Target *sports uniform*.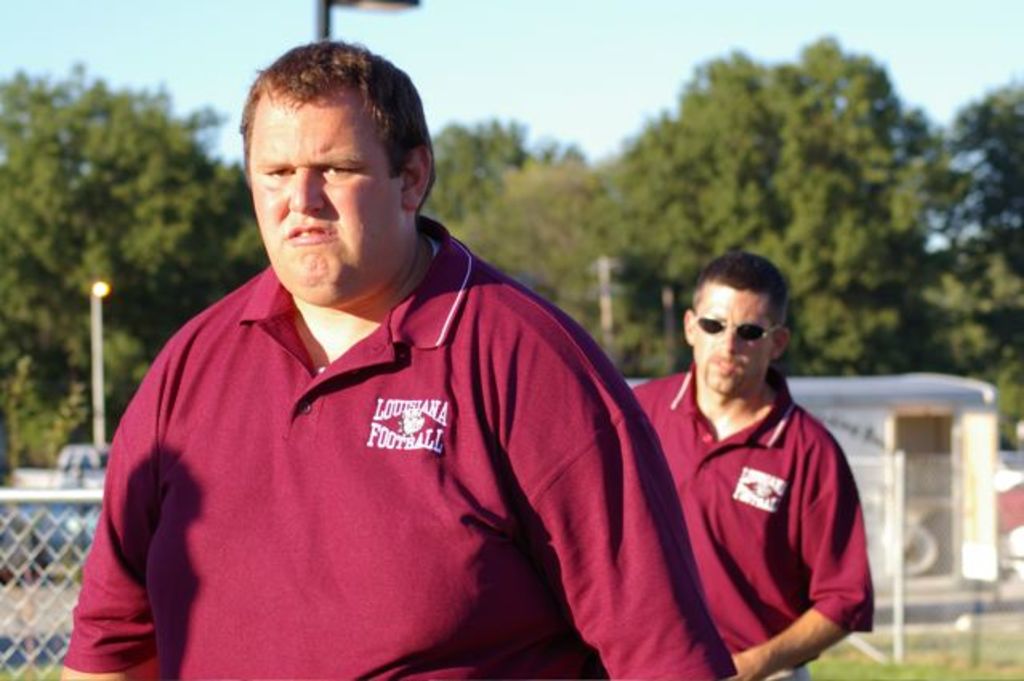
Target region: bbox(623, 365, 877, 679).
